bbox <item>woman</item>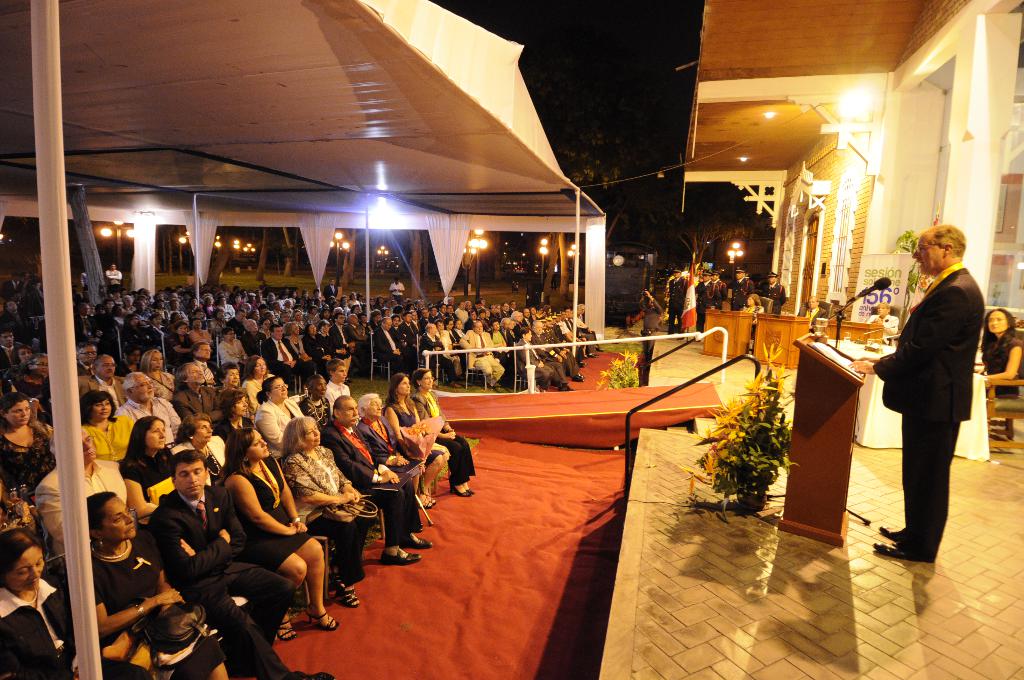
<bbox>140, 348, 174, 403</bbox>
